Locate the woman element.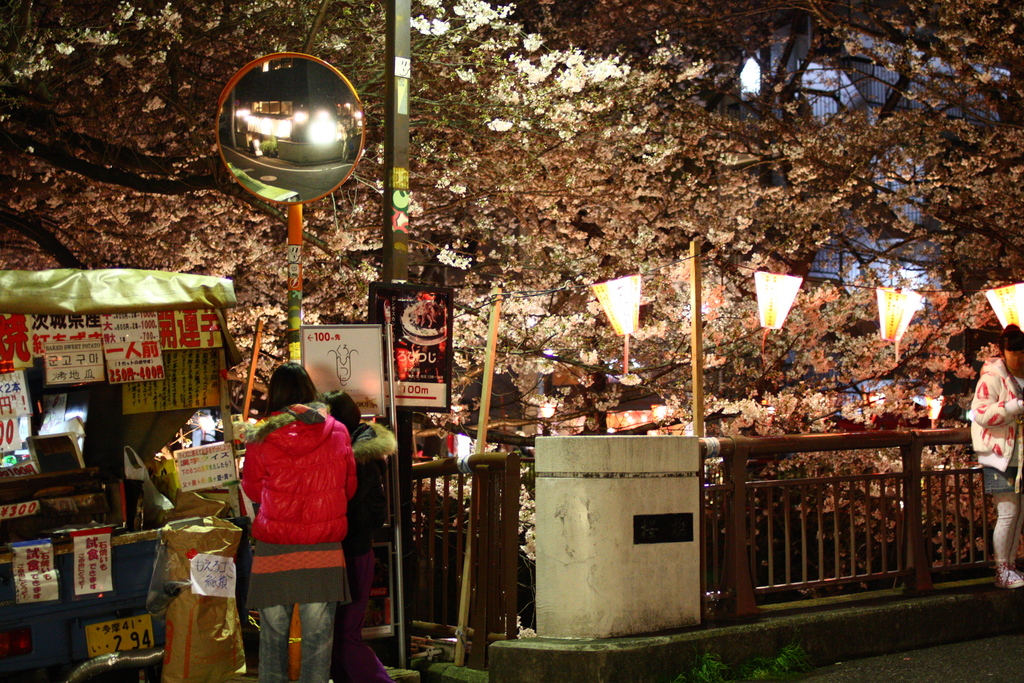
Element bbox: 225:352:358:660.
